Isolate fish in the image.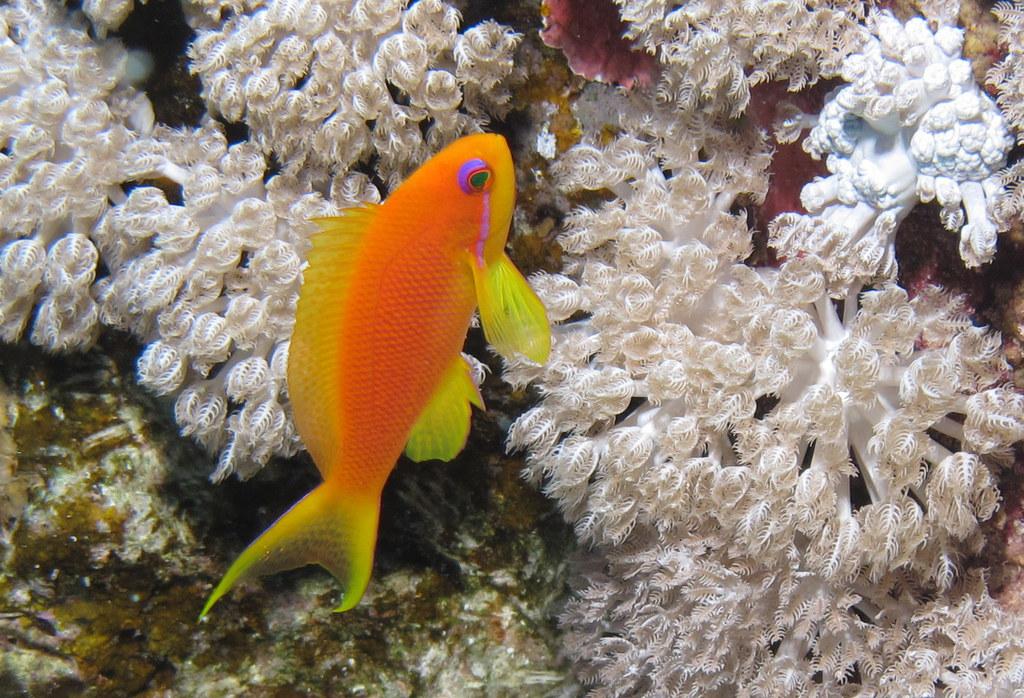
Isolated region: box(197, 134, 556, 611).
